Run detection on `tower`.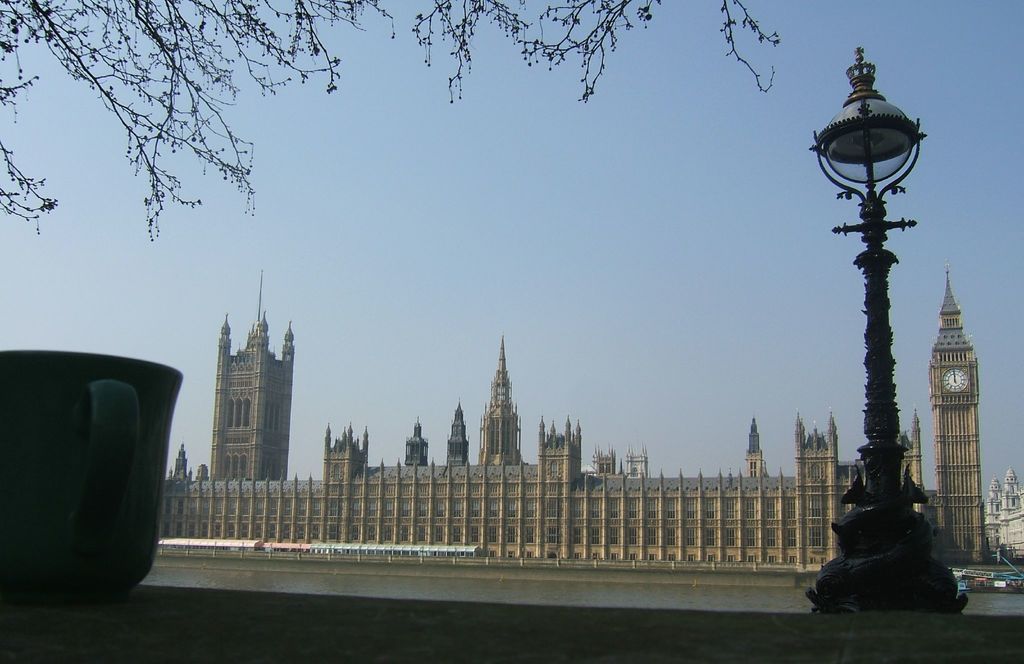
Result: l=787, t=407, r=840, b=565.
